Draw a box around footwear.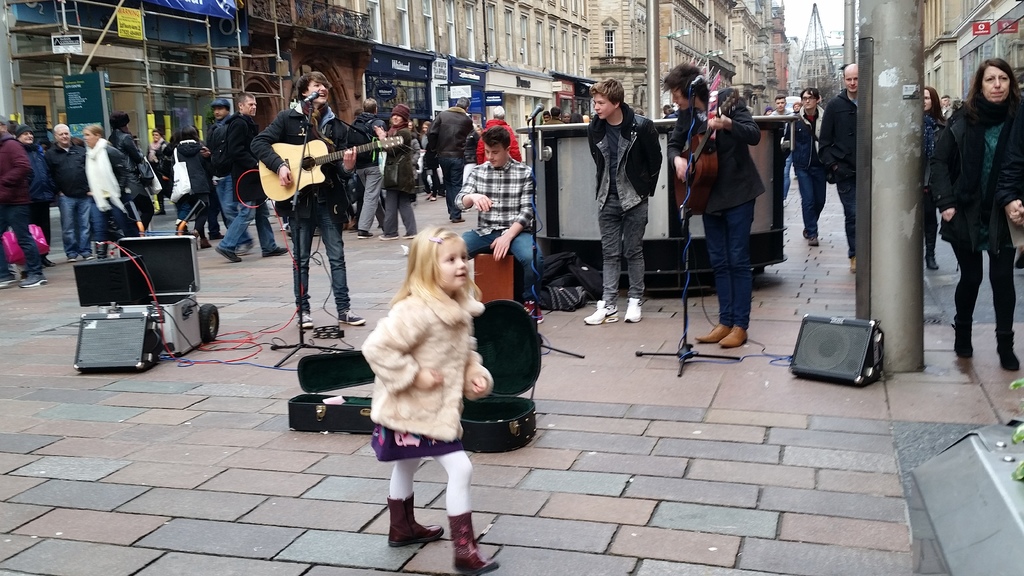
rect(65, 256, 75, 260).
